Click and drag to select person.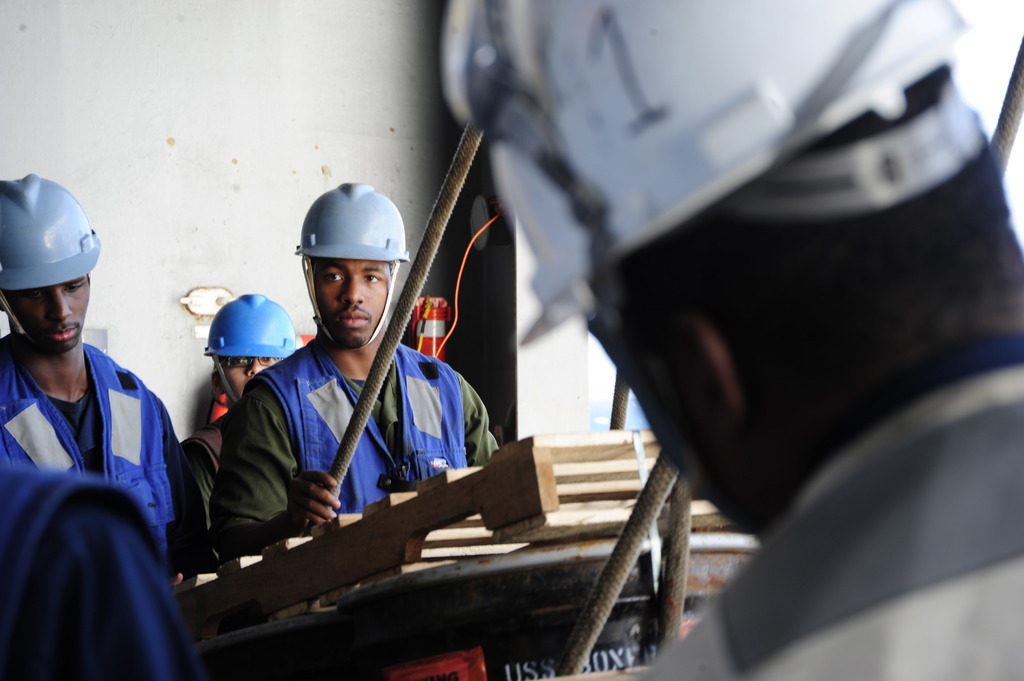
Selection: bbox=[0, 178, 189, 565].
